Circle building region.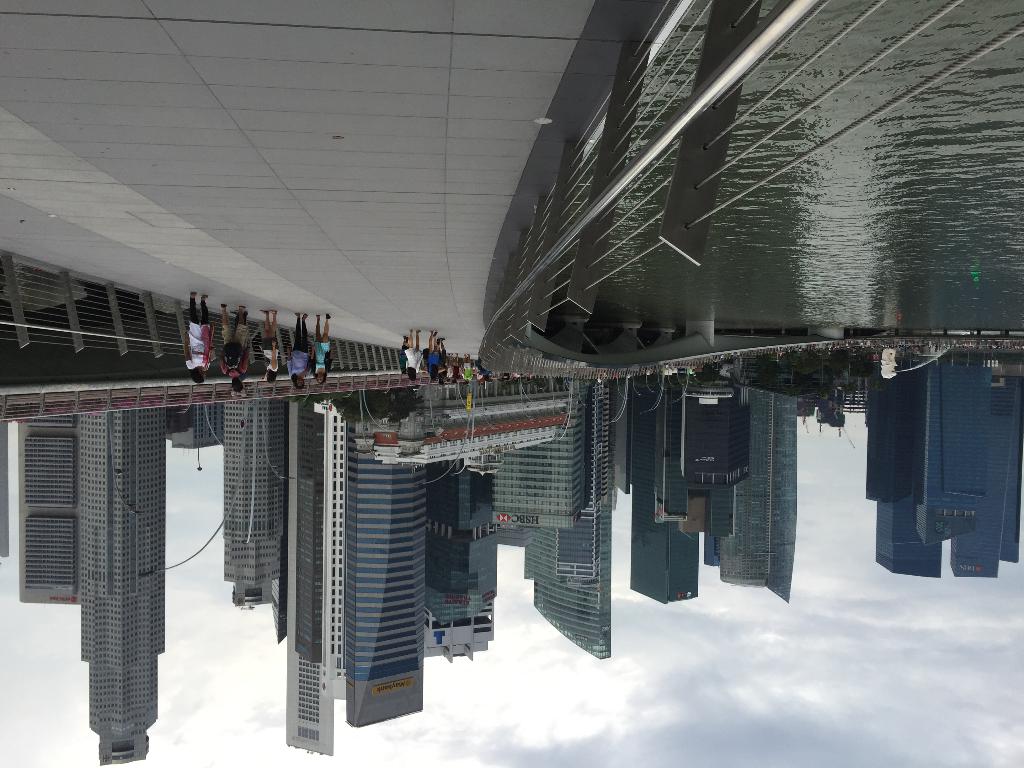
Region: l=165, t=406, r=226, b=450.
